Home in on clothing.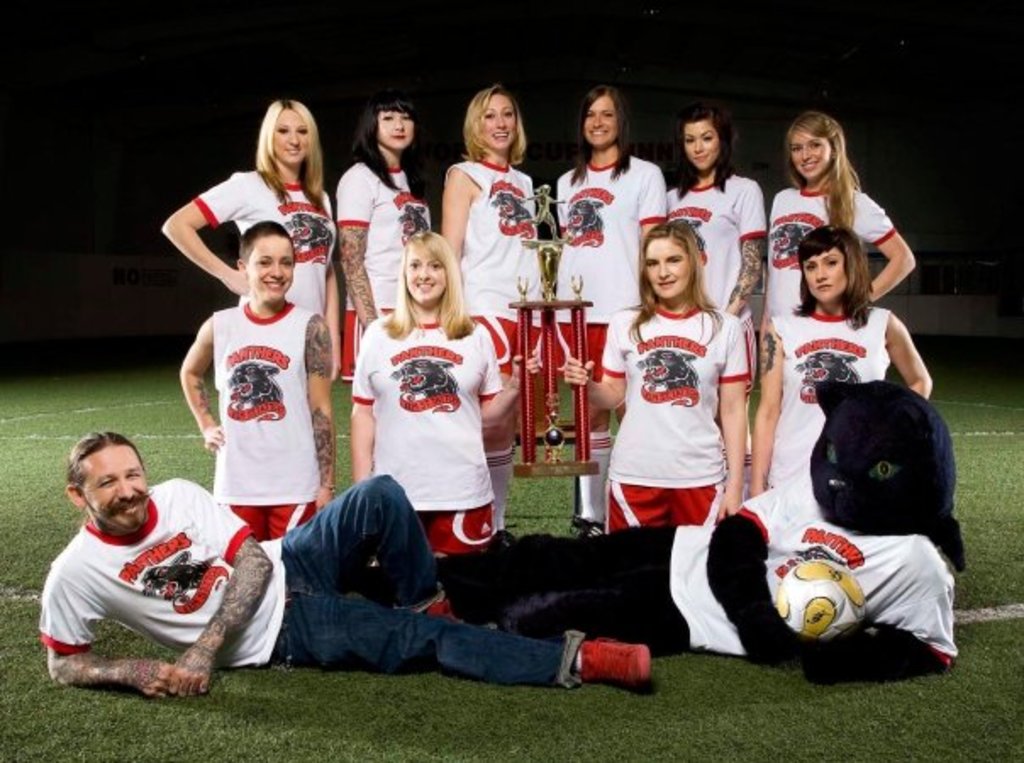
Homed in at detection(37, 473, 588, 688).
